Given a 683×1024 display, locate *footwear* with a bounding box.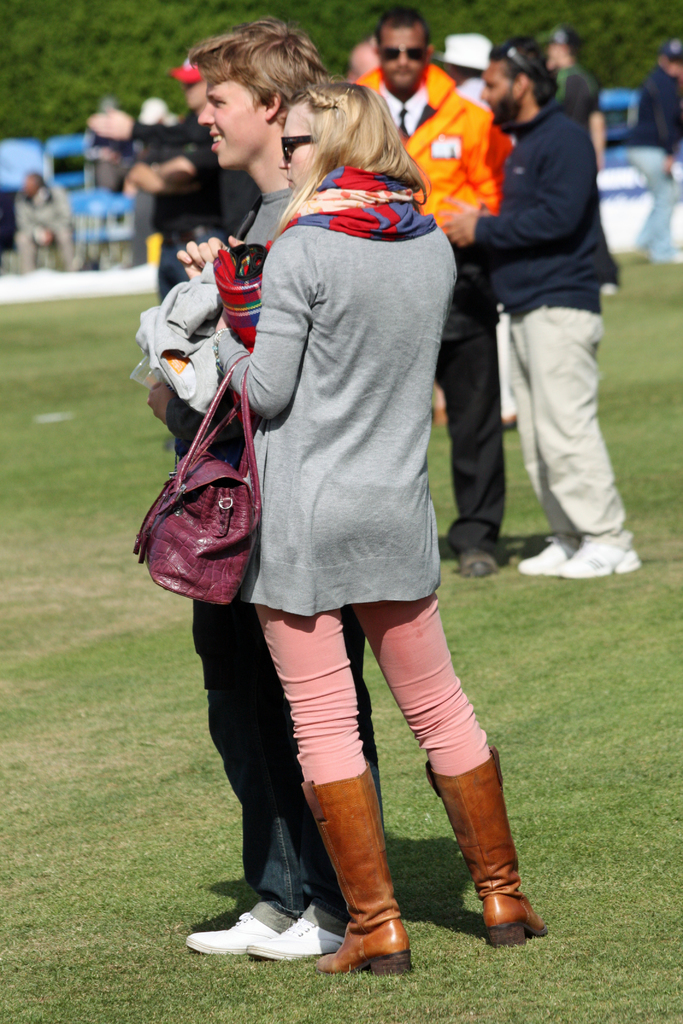
Located: (183, 911, 284, 960).
